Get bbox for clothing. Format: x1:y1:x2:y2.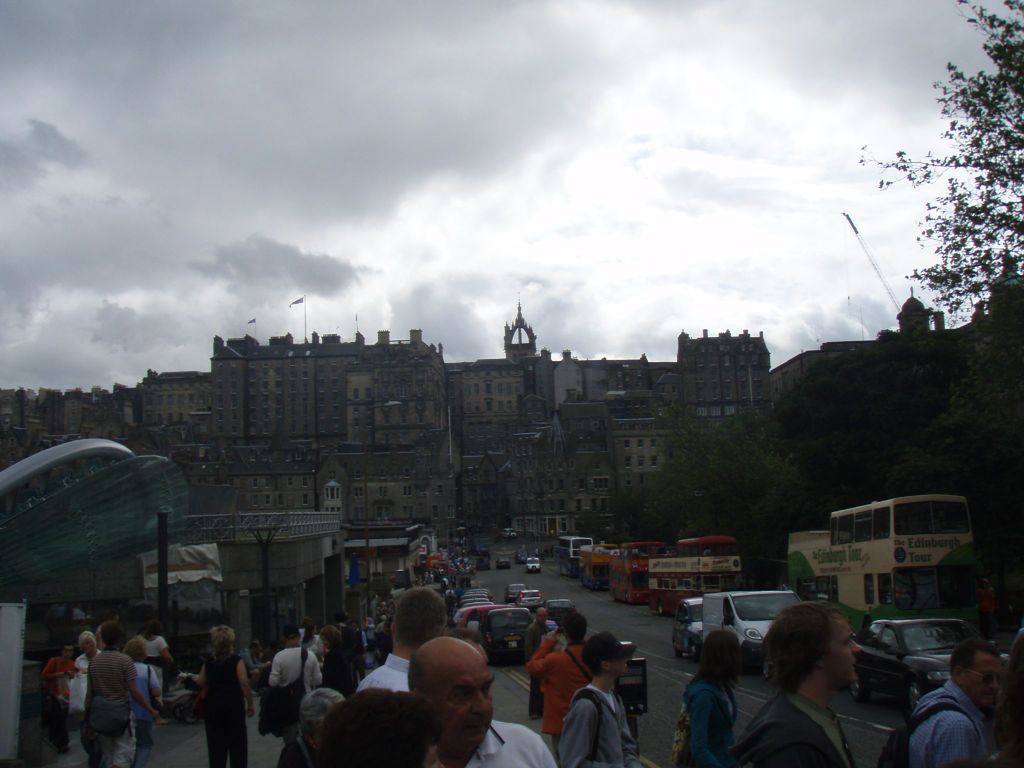
68:649:99:733.
